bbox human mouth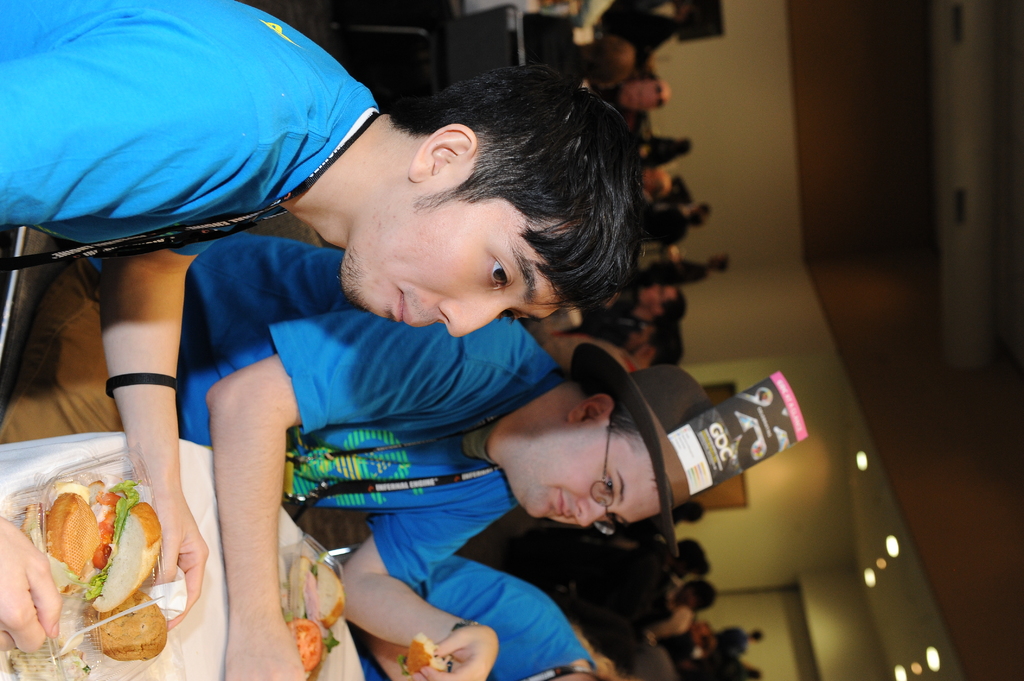
<box>556,489,573,519</box>
